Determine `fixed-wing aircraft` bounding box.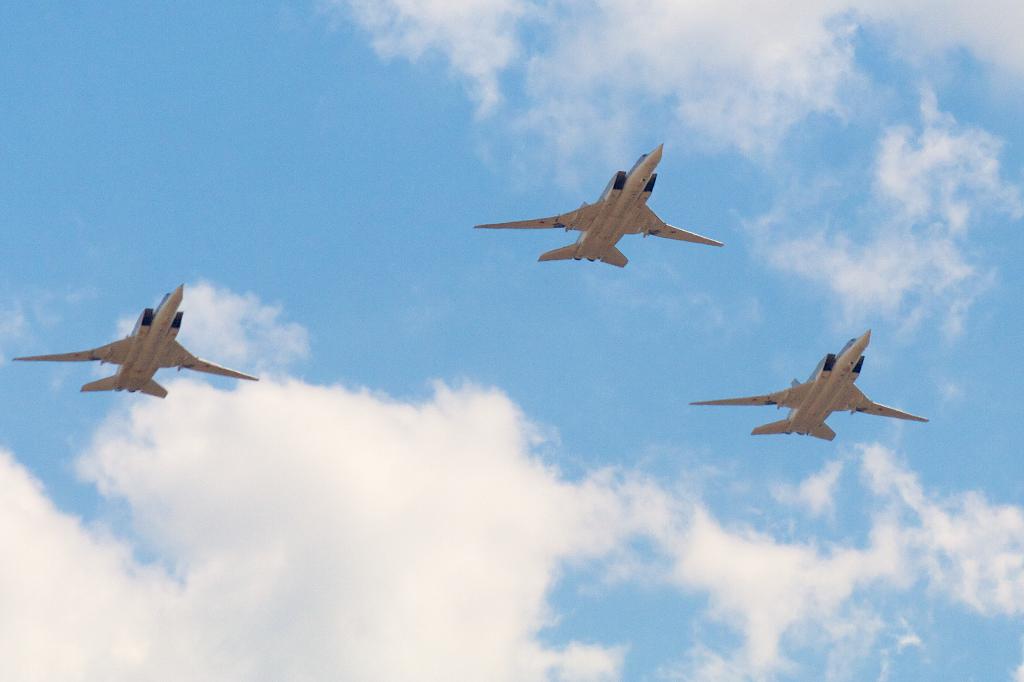
Determined: [686,328,934,447].
